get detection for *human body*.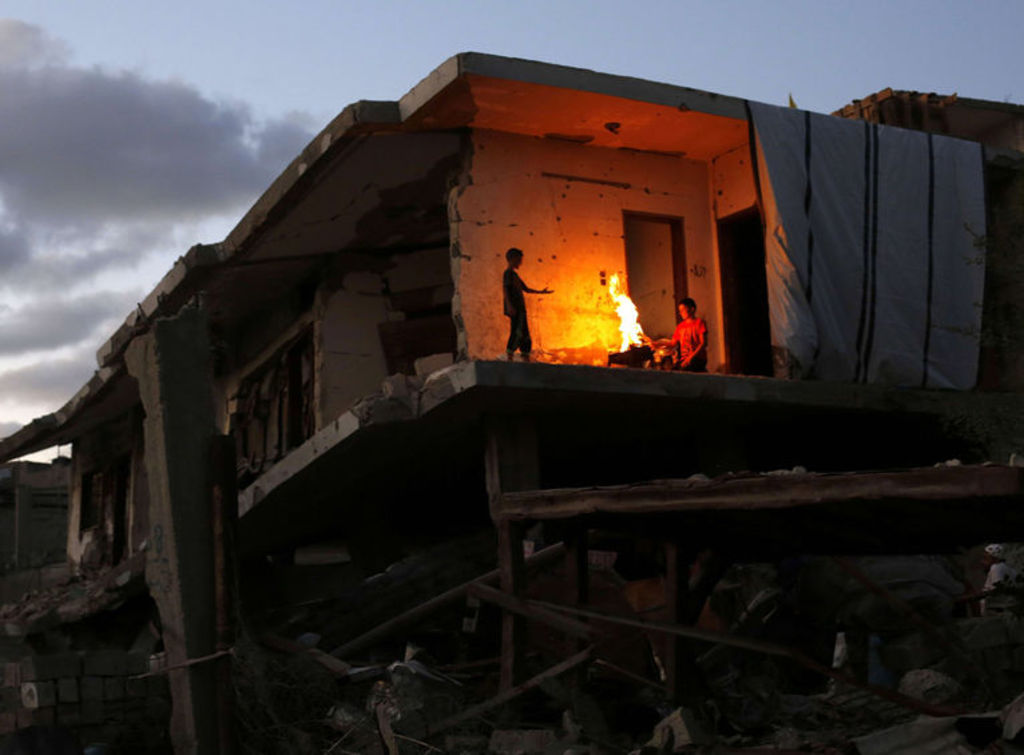
Detection: x1=503 y1=246 x2=551 y2=359.
